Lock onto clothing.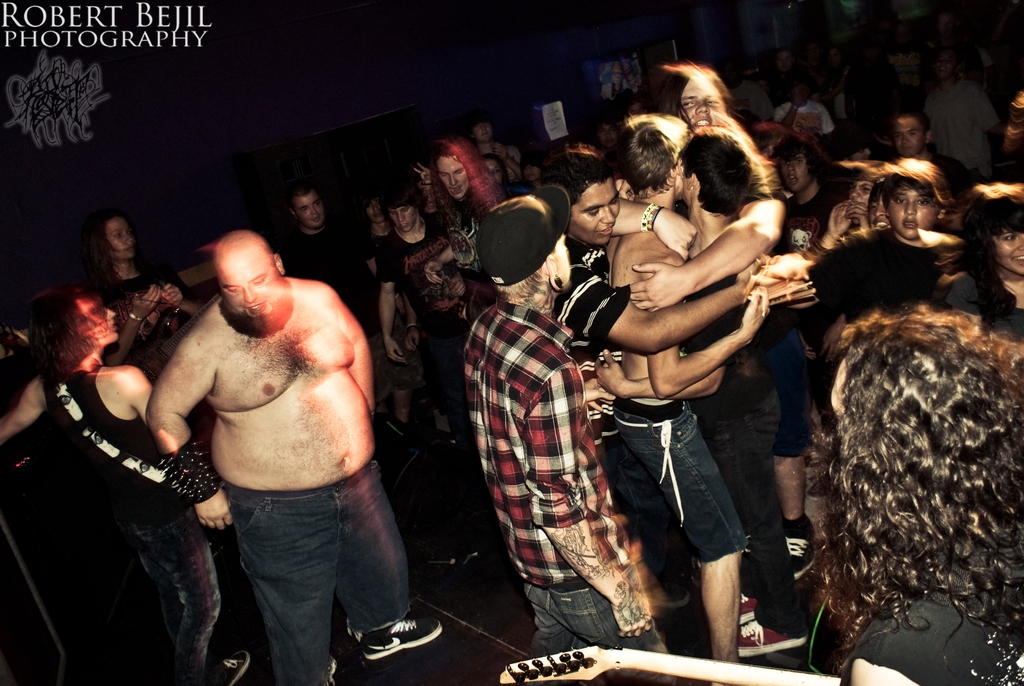
Locked: box=[465, 205, 634, 653].
